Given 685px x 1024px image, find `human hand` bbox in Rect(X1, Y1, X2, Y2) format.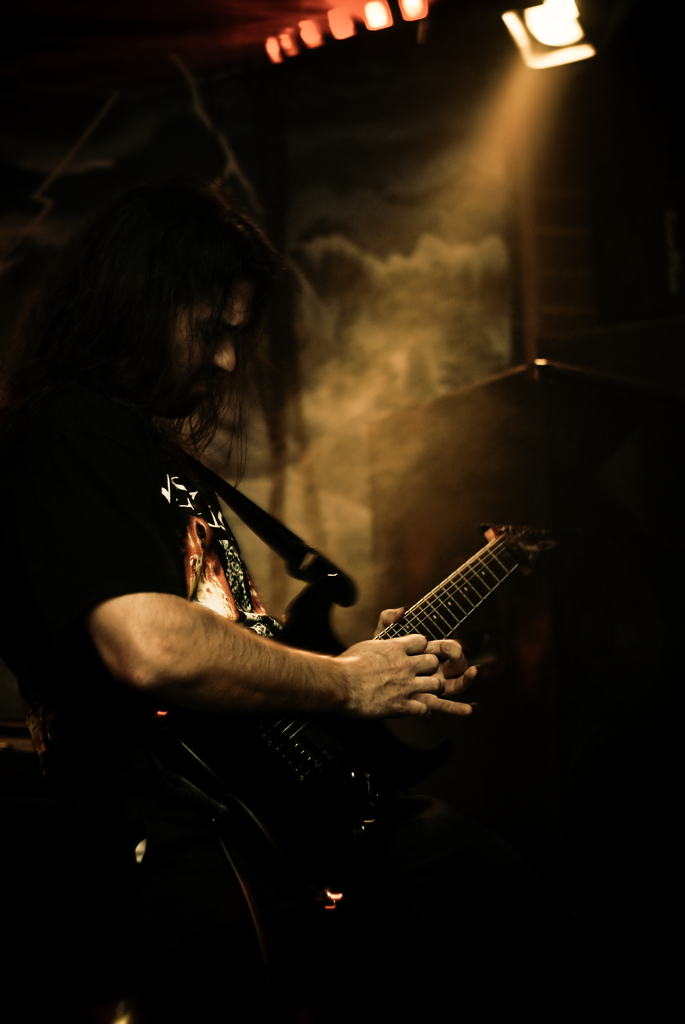
Rect(368, 603, 482, 720).
